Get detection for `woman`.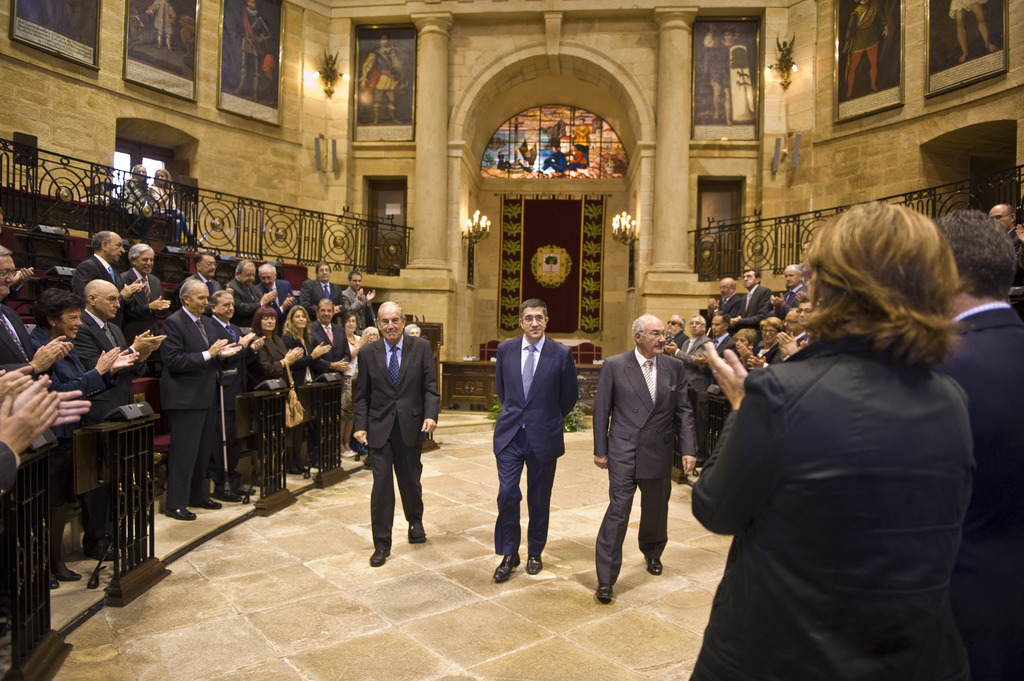
Detection: <box>694,192,973,680</box>.
